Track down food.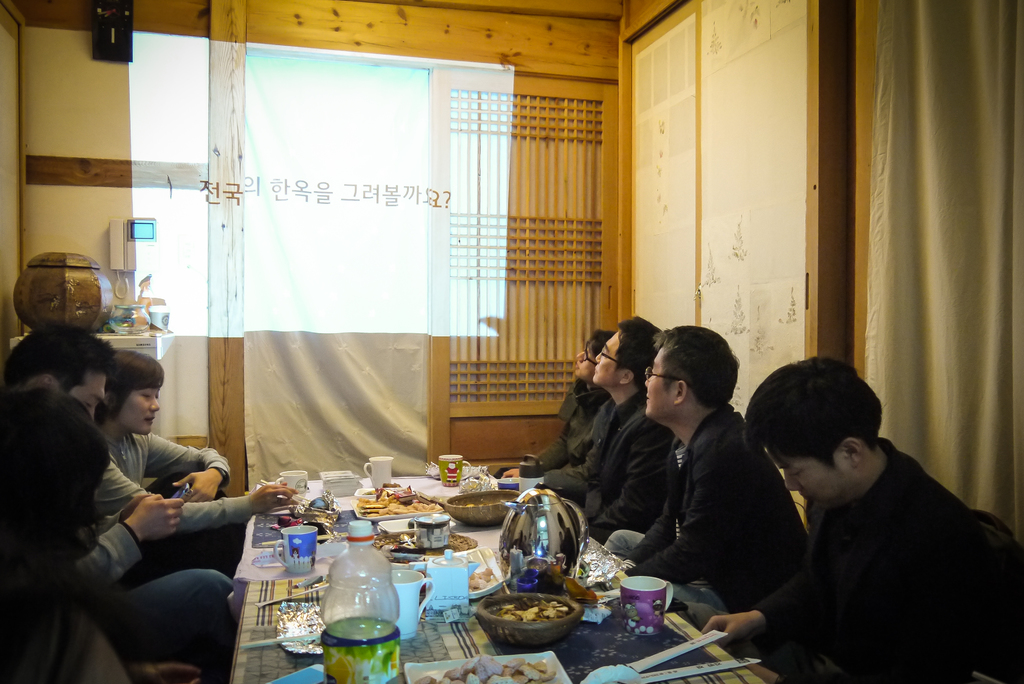
Tracked to pyautogui.locateOnScreen(381, 476, 399, 490).
